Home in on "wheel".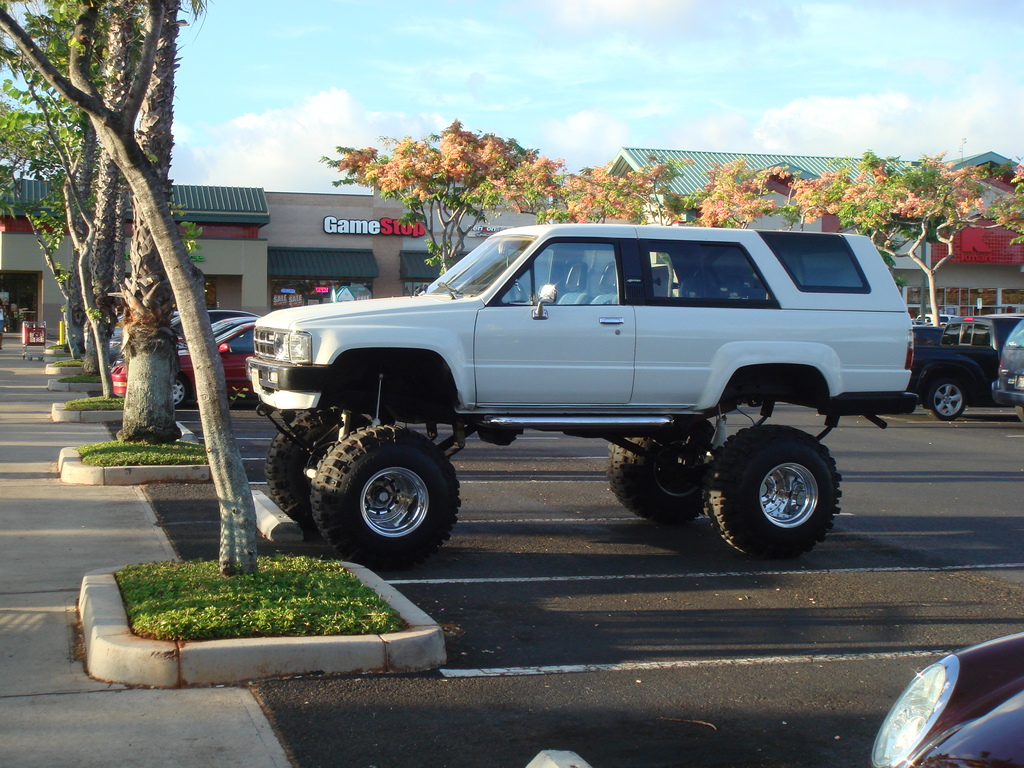
Homed in at crop(314, 426, 457, 564).
